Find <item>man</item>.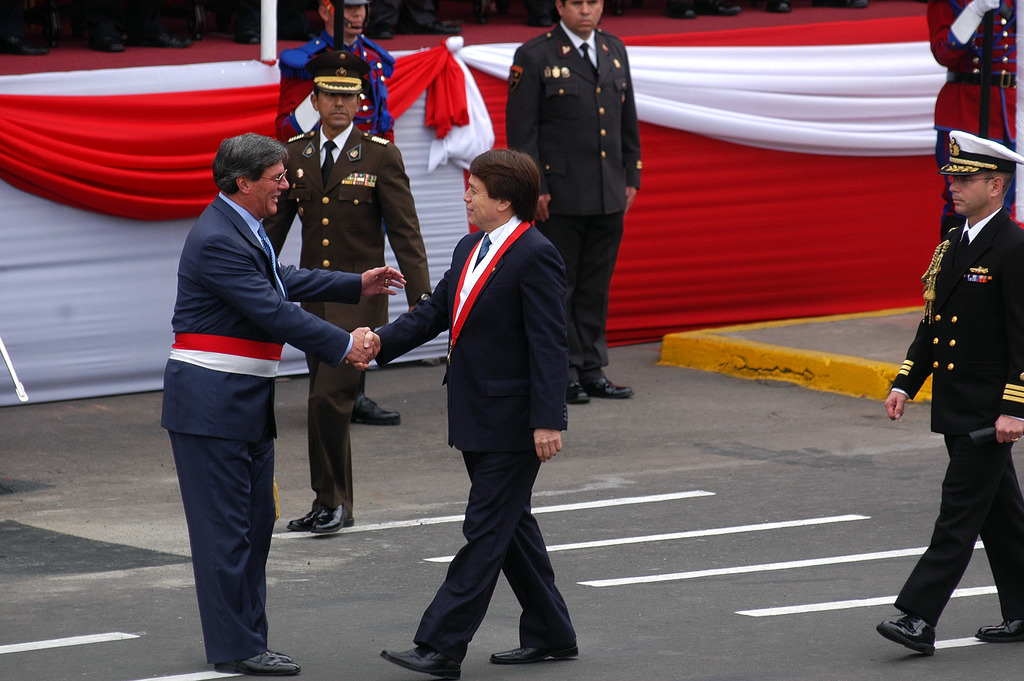
263:49:432:534.
